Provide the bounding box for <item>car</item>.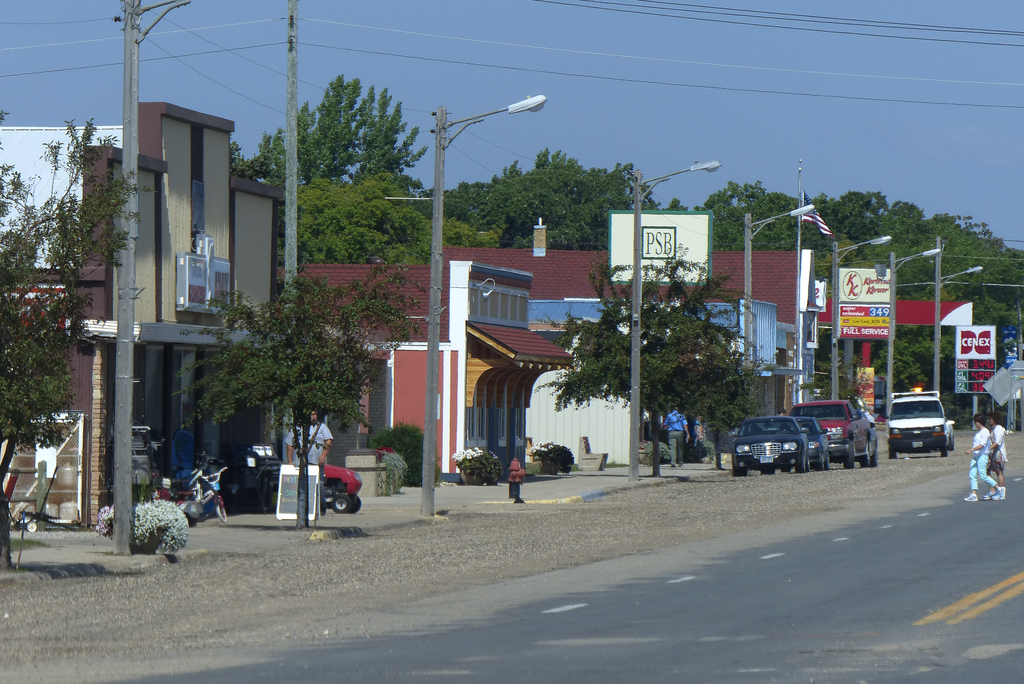
{"x1": 885, "y1": 395, "x2": 952, "y2": 457}.
